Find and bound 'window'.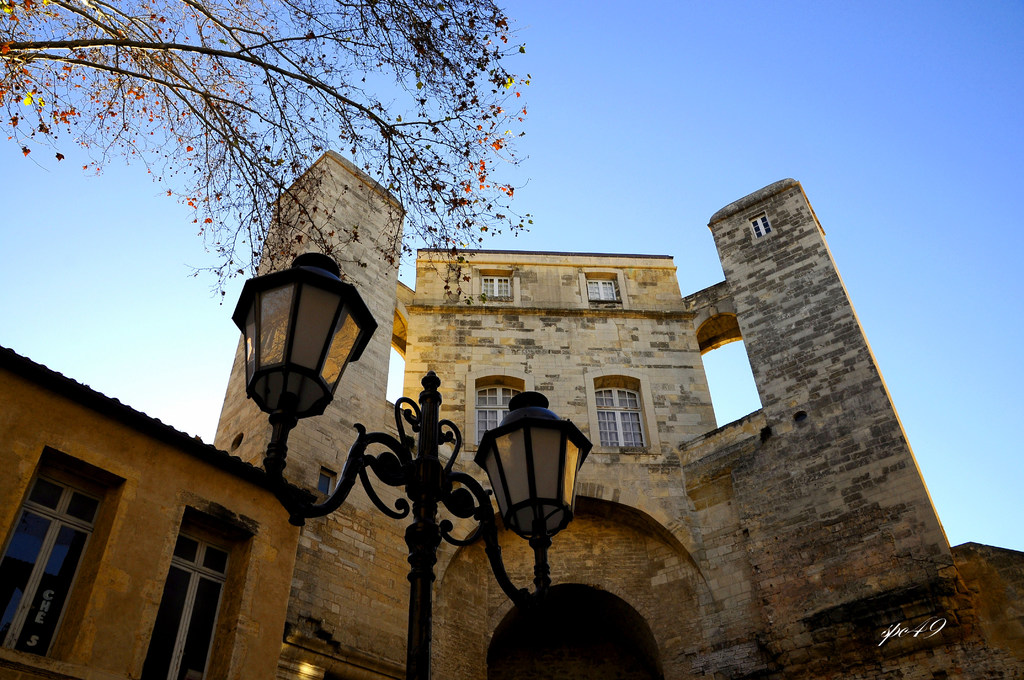
Bound: (left=465, top=366, right=536, bottom=449).
